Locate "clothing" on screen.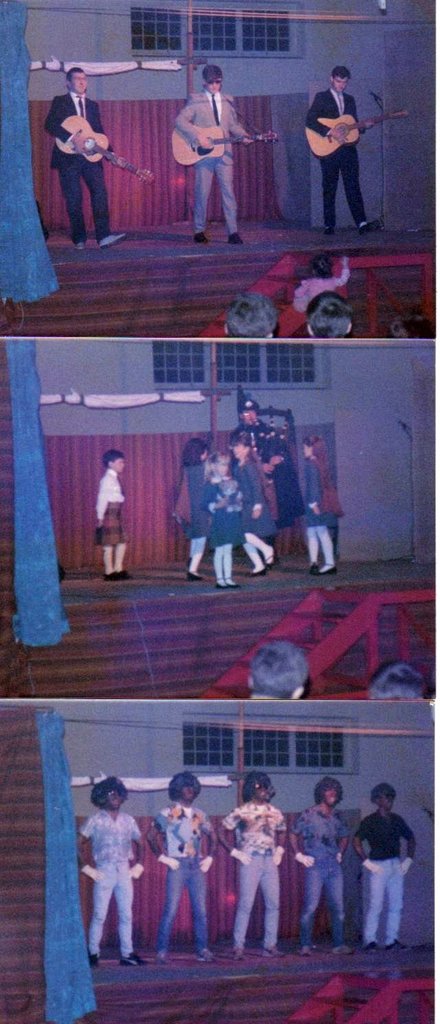
On screen at pyautogui.locateOnScreen(300, 87, 367, 228).
